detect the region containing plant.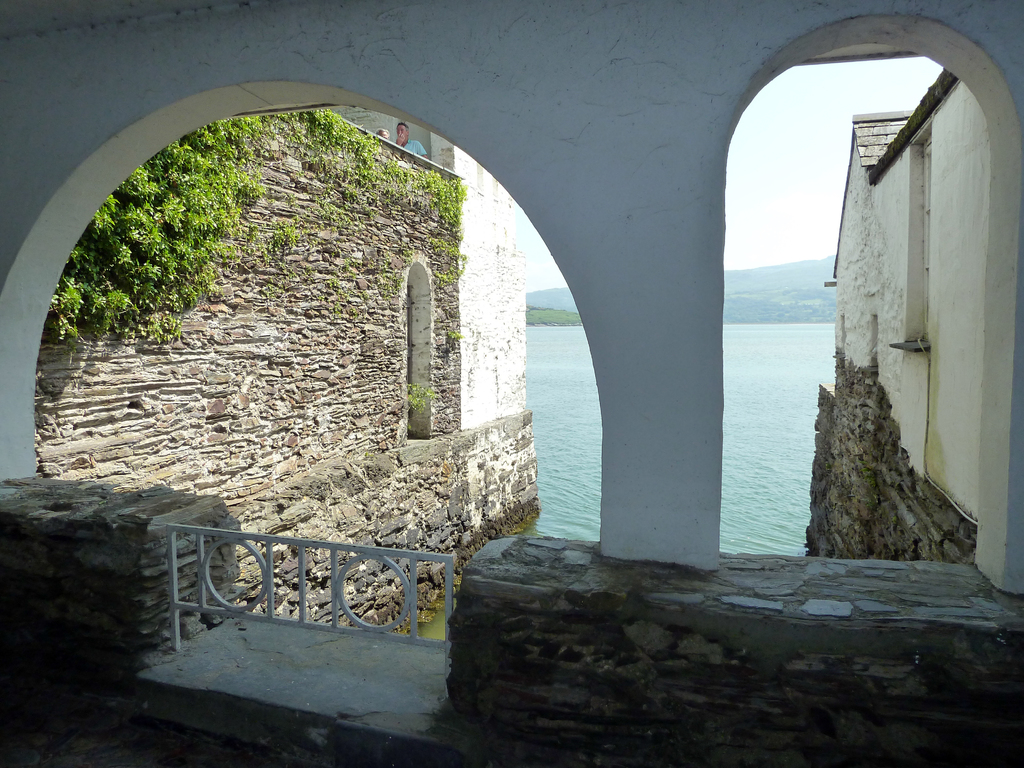
Rect(406, 375, 431, 415).
